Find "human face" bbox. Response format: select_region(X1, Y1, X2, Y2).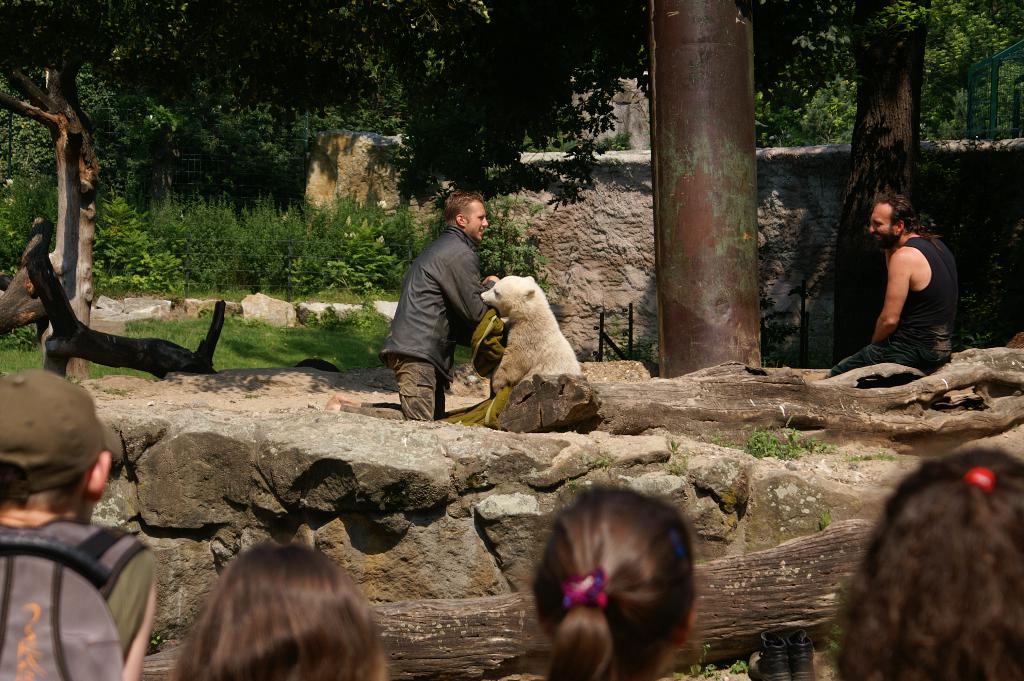
select_region(467, 198, 486, 236).
